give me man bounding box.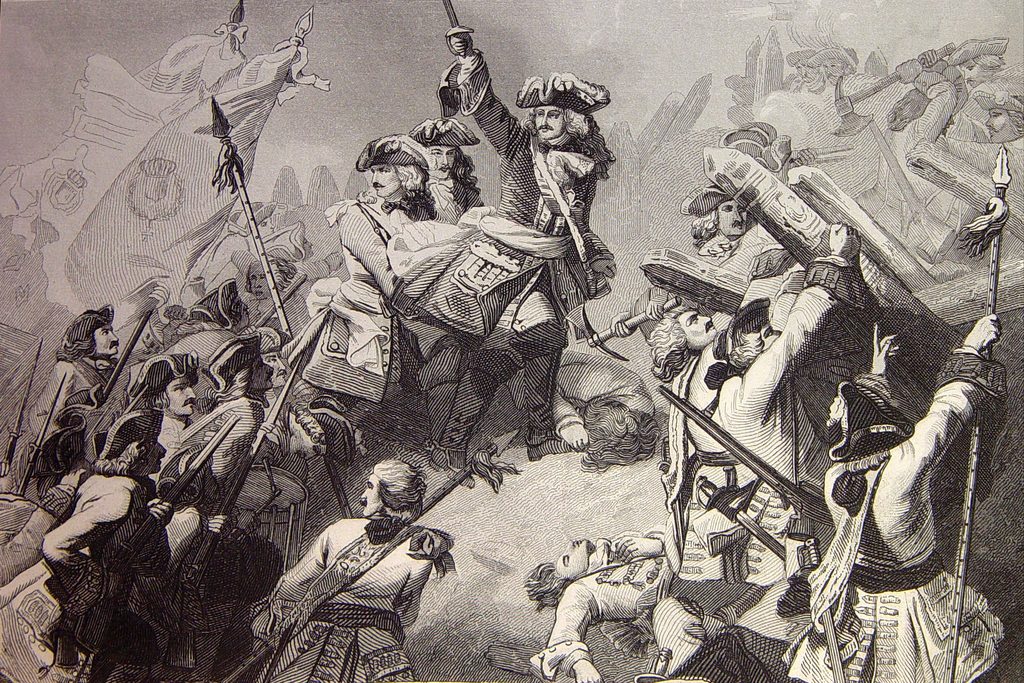
{"x1": 781, "y1": 316, "x2": 1002, "y2": 682}.
